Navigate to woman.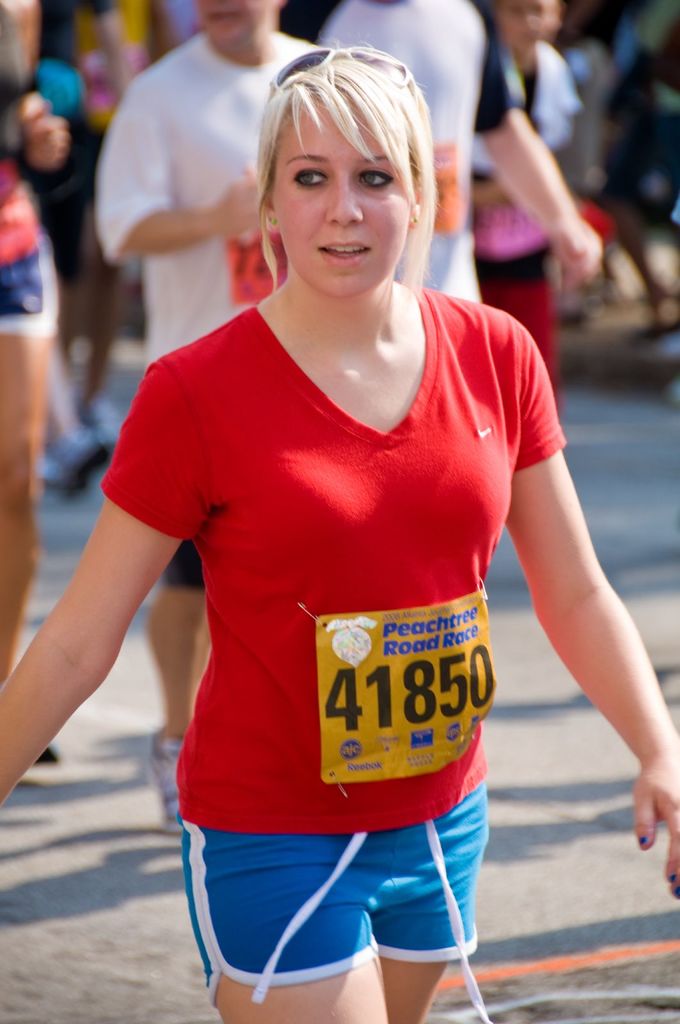
Navigation target: 0, 38, 679, 1023.
